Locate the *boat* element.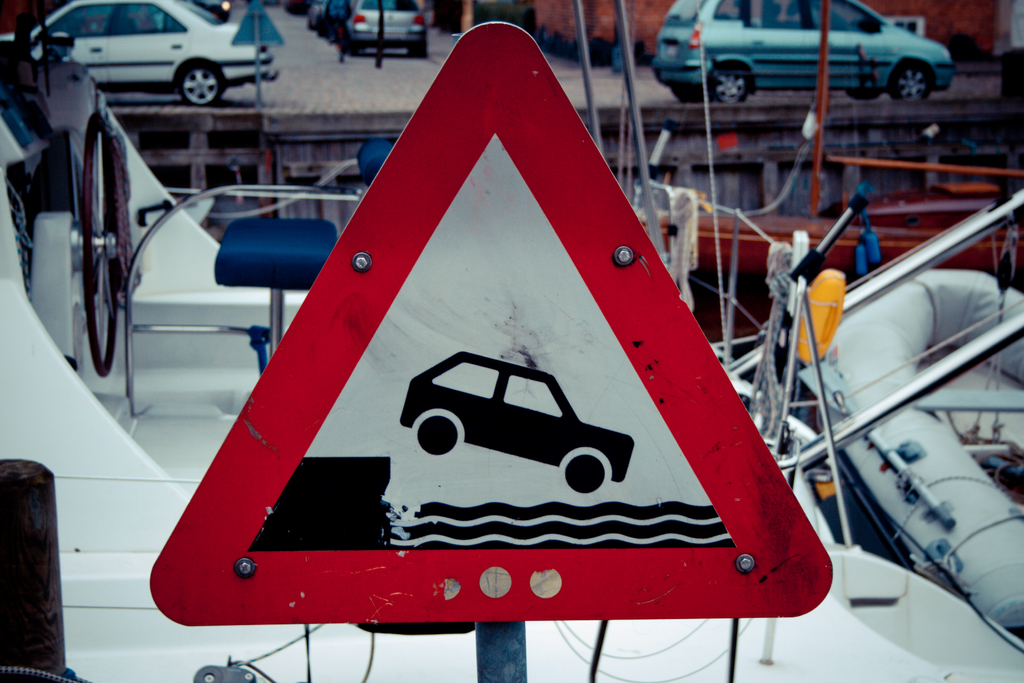
Element bbox: [0,0,1023,682].
